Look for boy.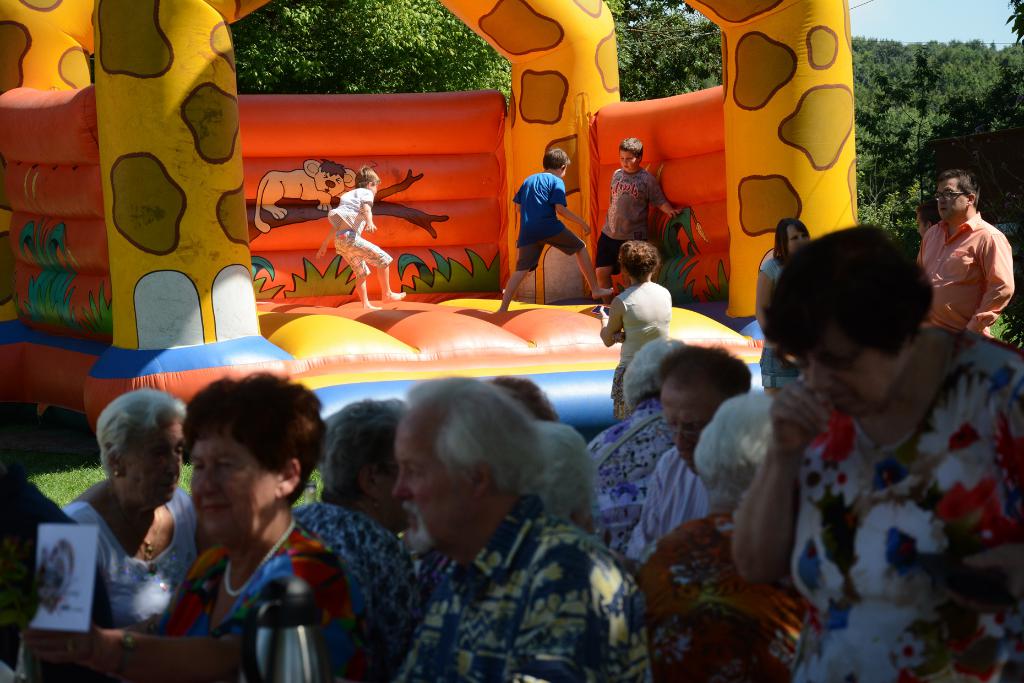
Found: region(596, 133, 681, 304).
